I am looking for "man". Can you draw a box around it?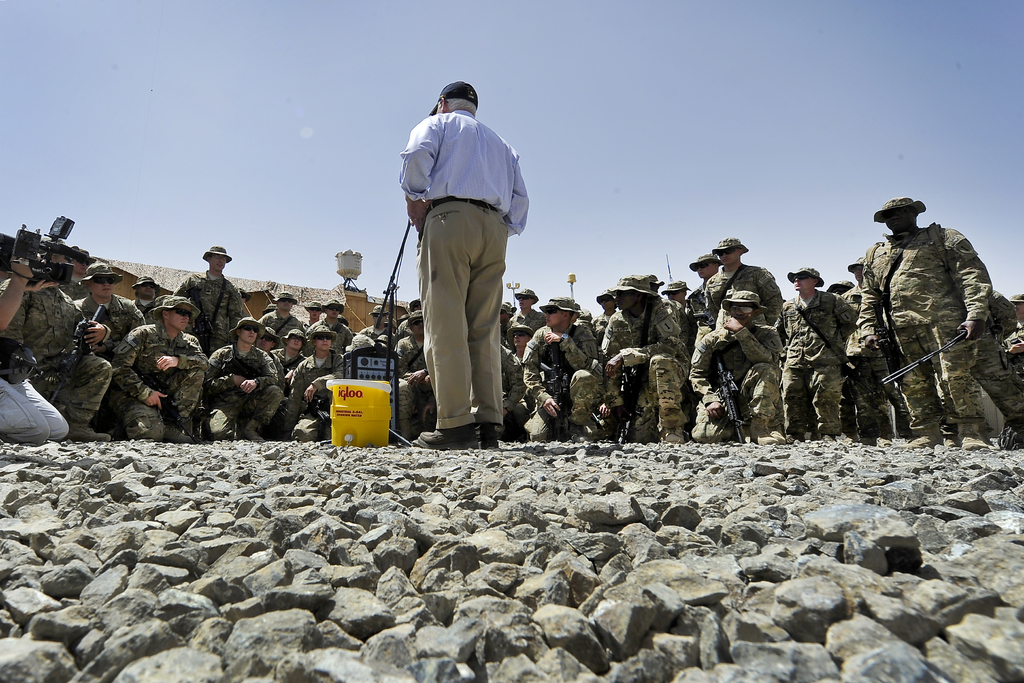
Sure, the bounding box is left=700, top=236, right=787, bottom=343.
